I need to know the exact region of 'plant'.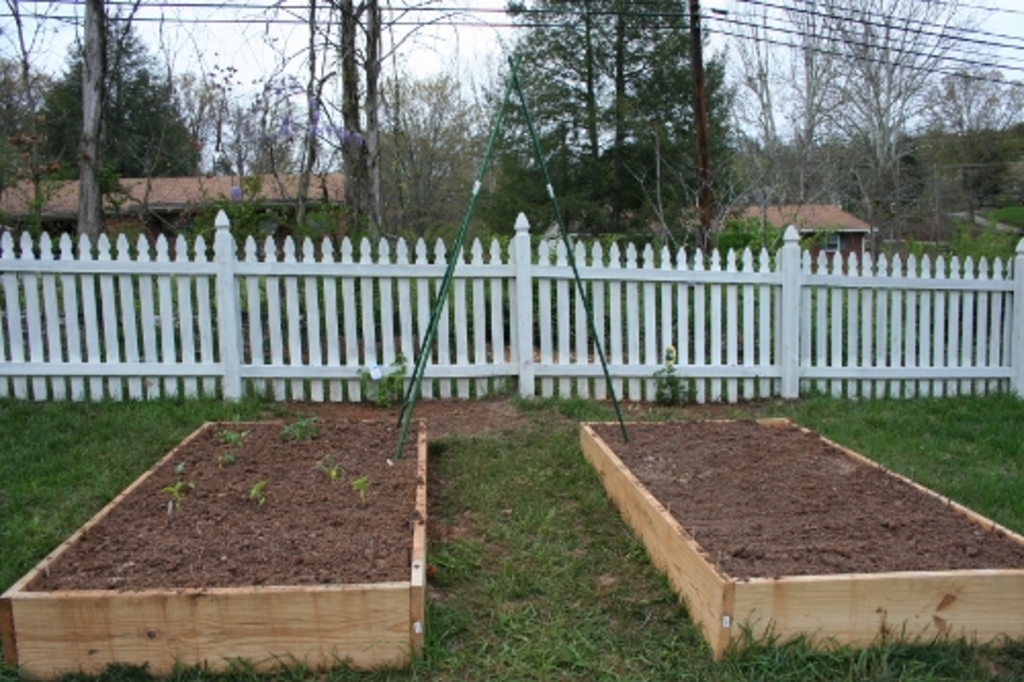
Region: x1=0, y1=653, x2=45, y2=680.
